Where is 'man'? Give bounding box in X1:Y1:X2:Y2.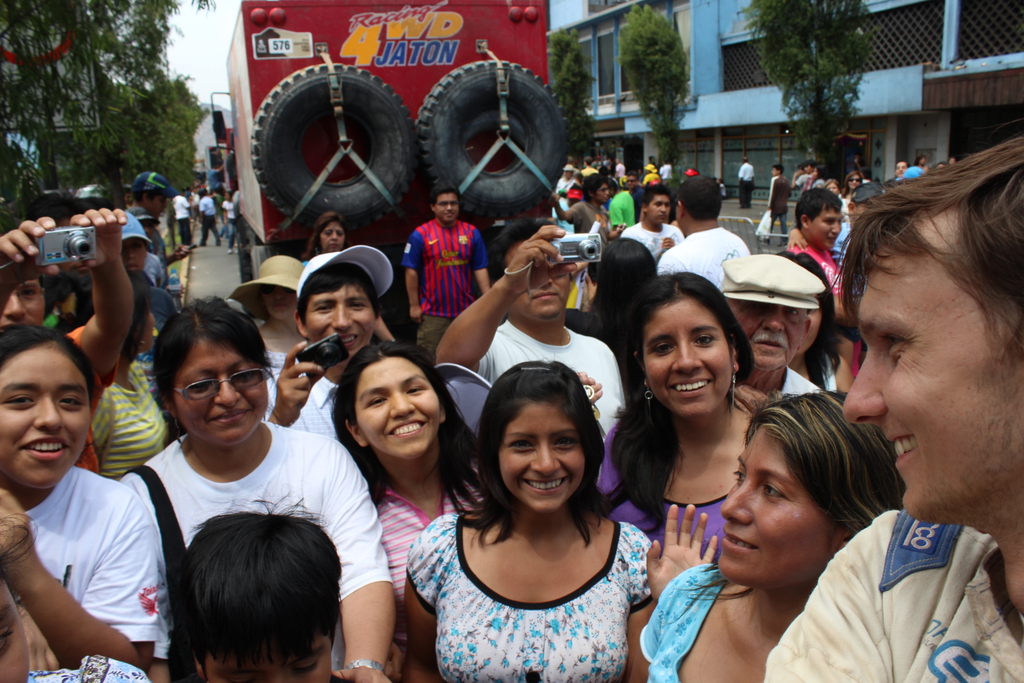
442:215:626:481.
